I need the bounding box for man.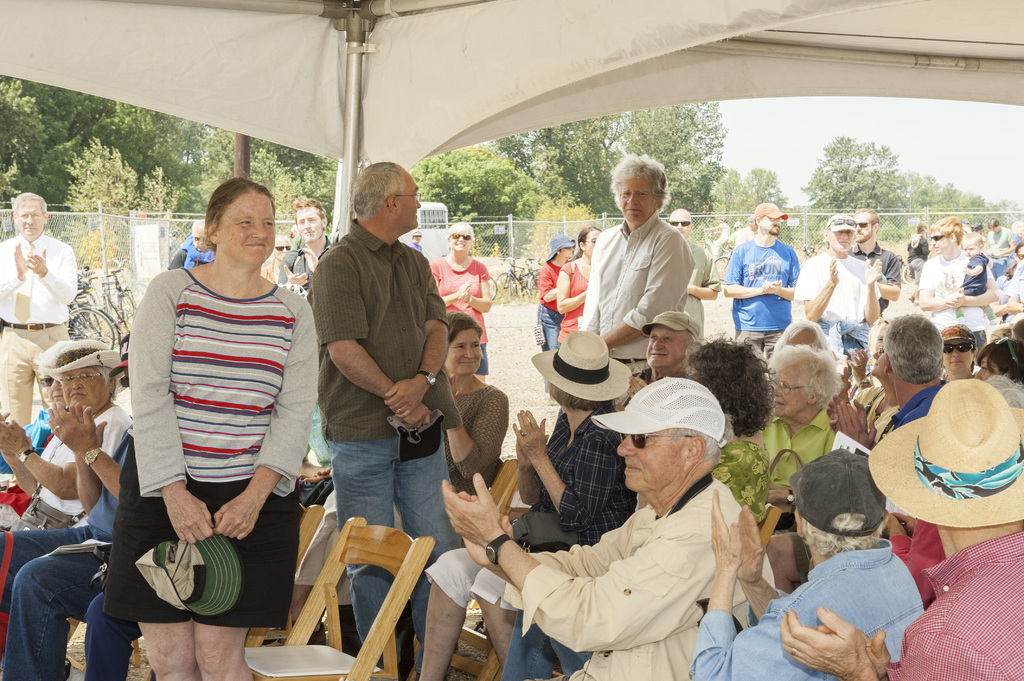
Here it is: BBox(276, 193, 336, 465).
